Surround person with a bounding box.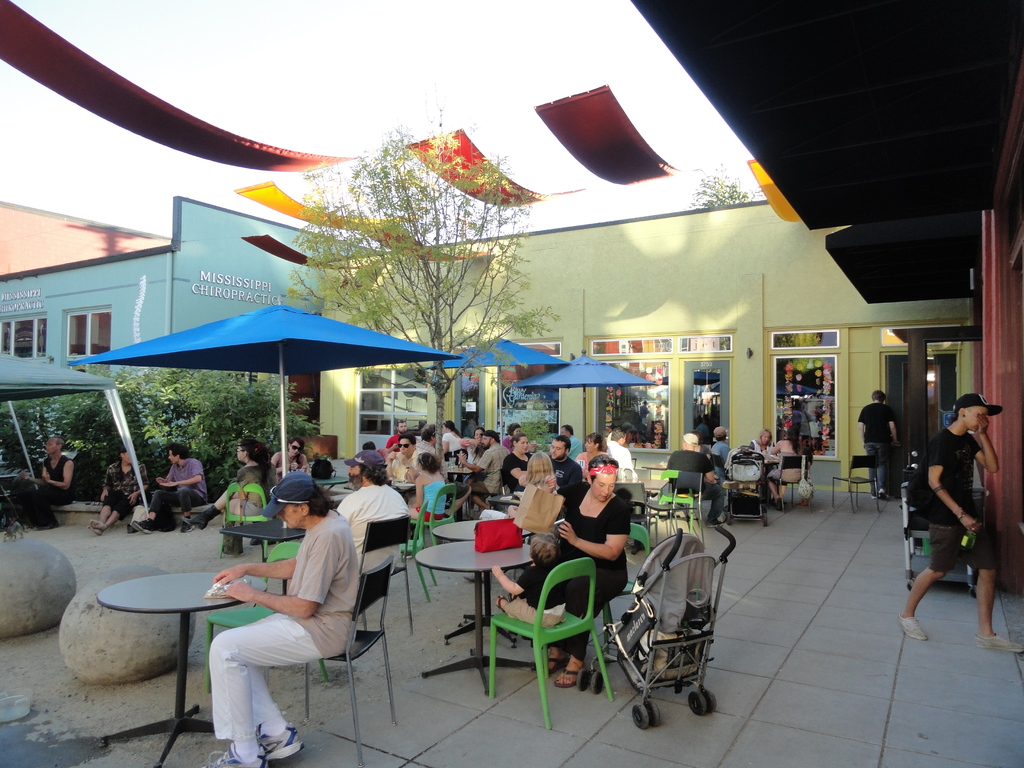
<bbox>576, 429, 617, 485</bbox>.
